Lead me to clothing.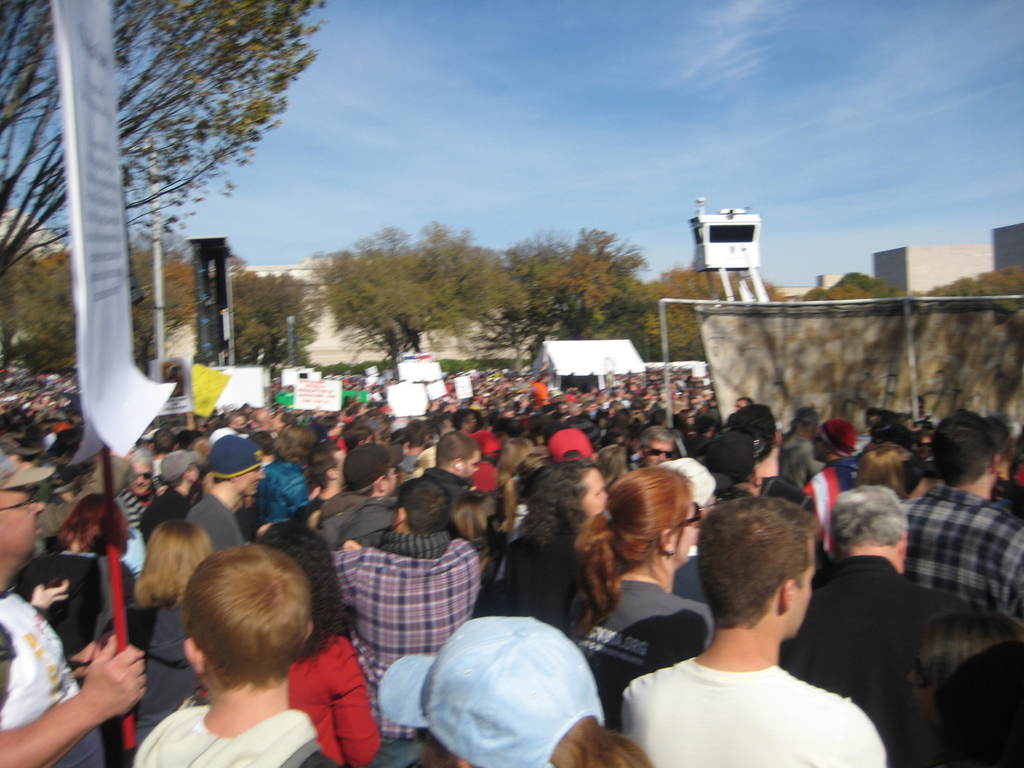
Lead to Rect(289, 628, 429, 767).
